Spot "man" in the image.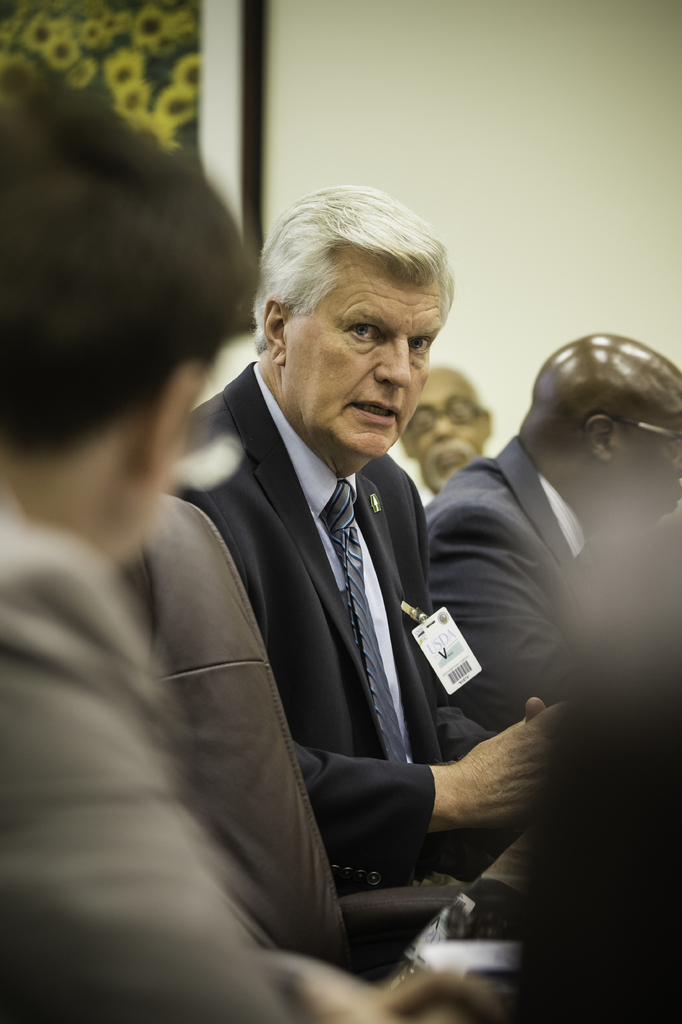
"man" found at box(398, 364, 496, 495).
